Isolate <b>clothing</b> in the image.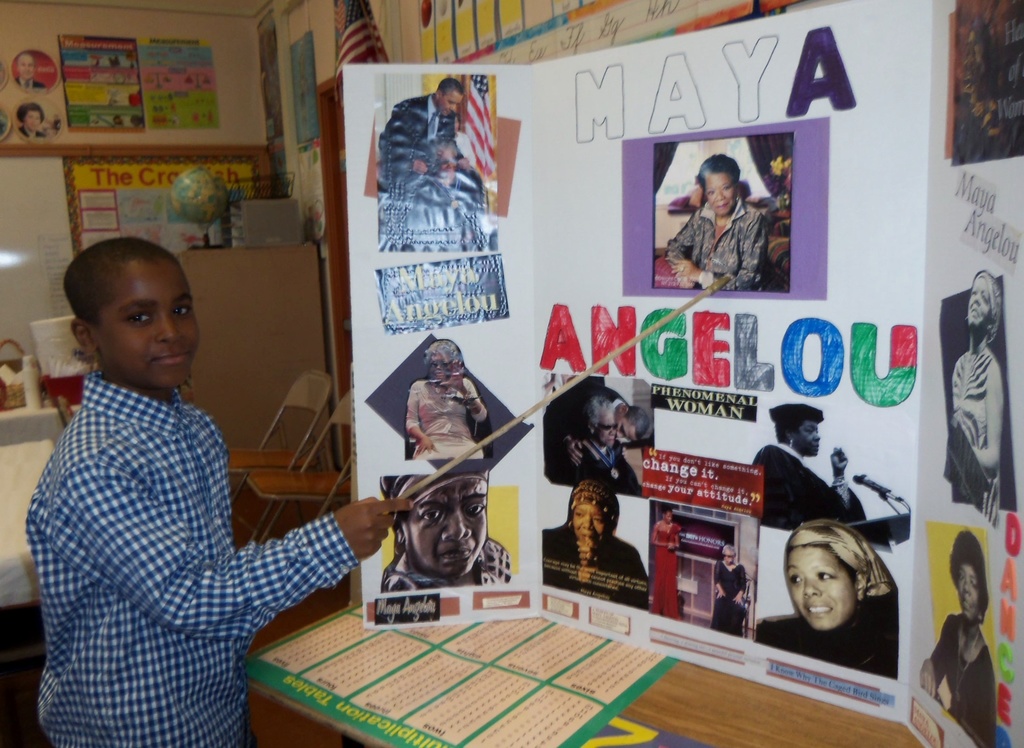
Isolated region: box(378, 85, 484, 210).
